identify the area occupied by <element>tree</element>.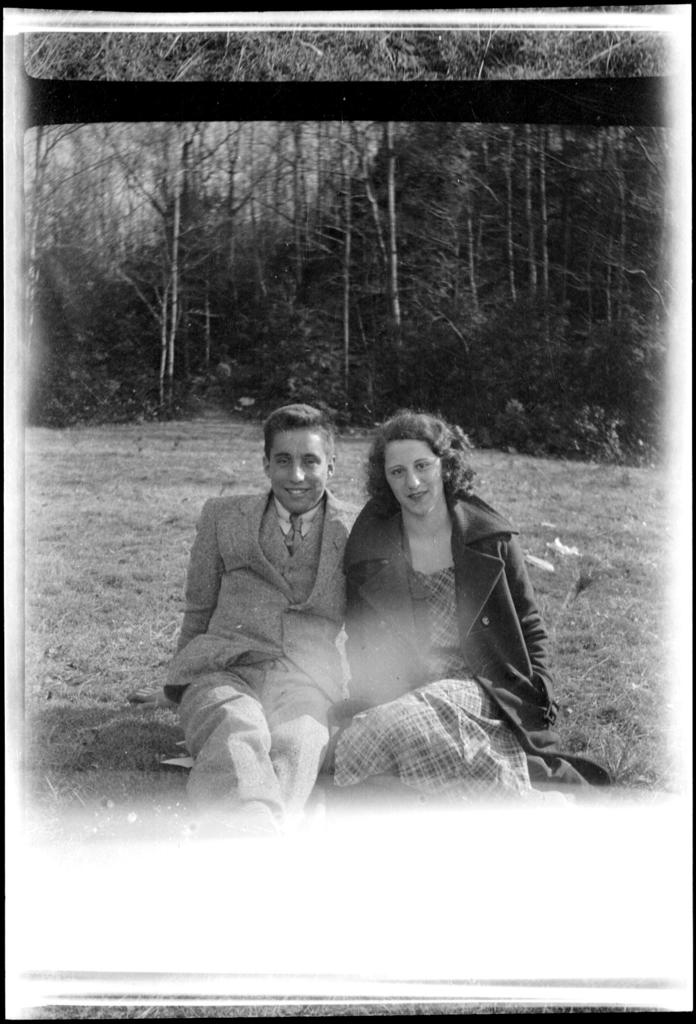
Area: crop(60, 35, 257, 308).
